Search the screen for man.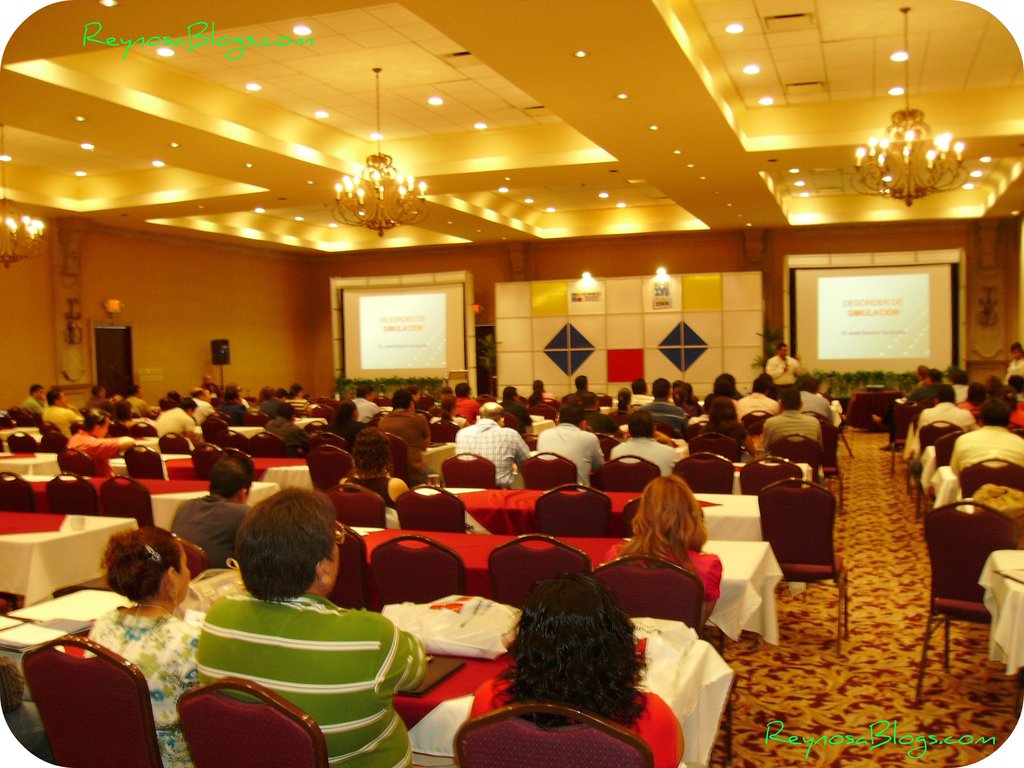
Found at left=24, top=385, right=44, bottom=414.
